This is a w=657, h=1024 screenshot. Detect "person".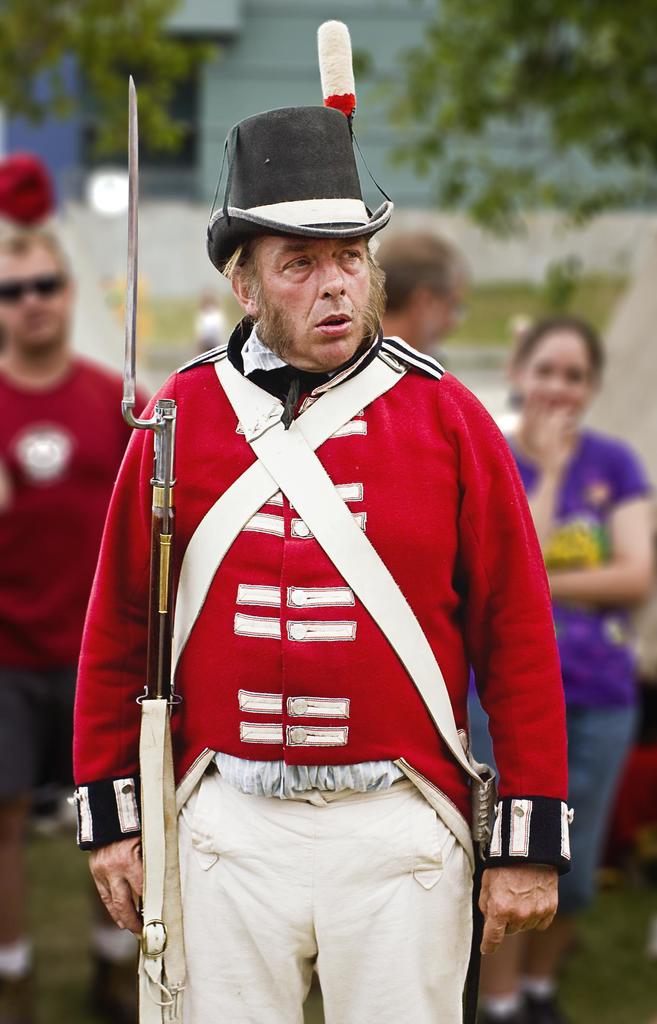
(left=0, top=220, right=155, bottom=1023).
